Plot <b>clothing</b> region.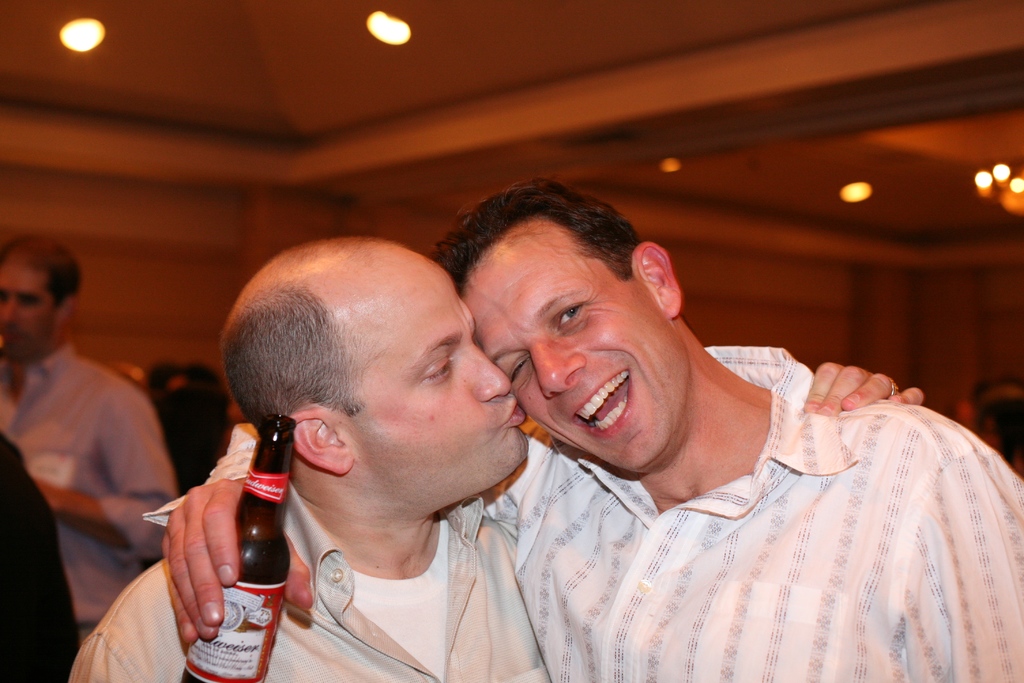
Plotted at (70,491,557,682).
